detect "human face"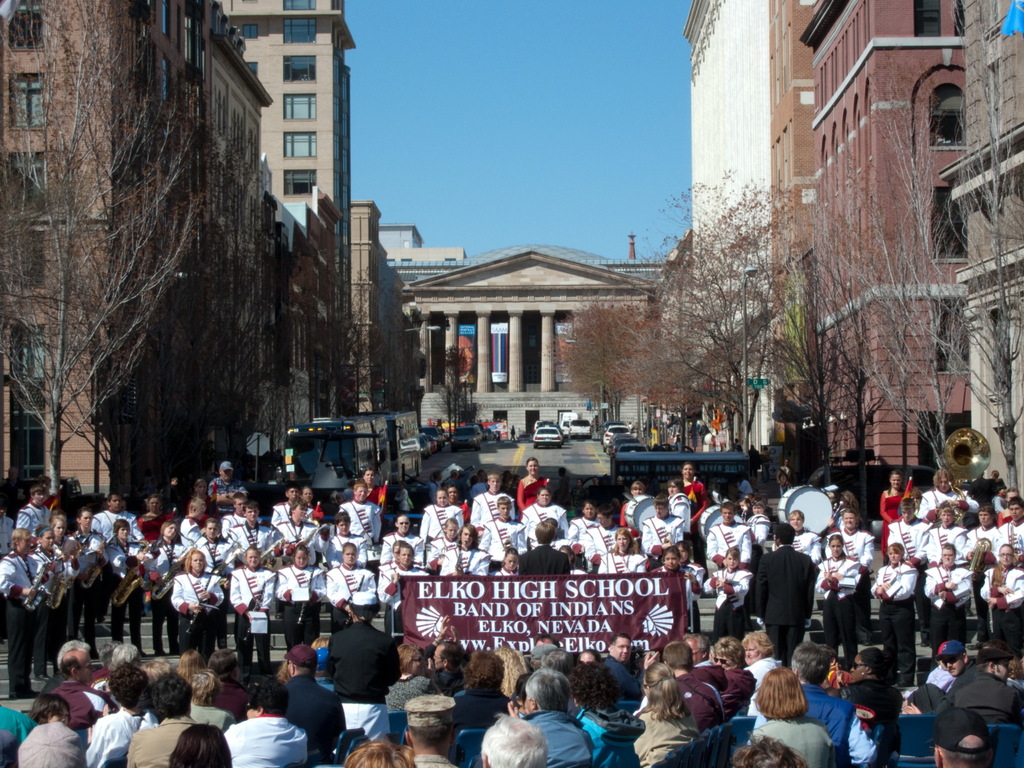
rect(397, 545, 413, 568)
